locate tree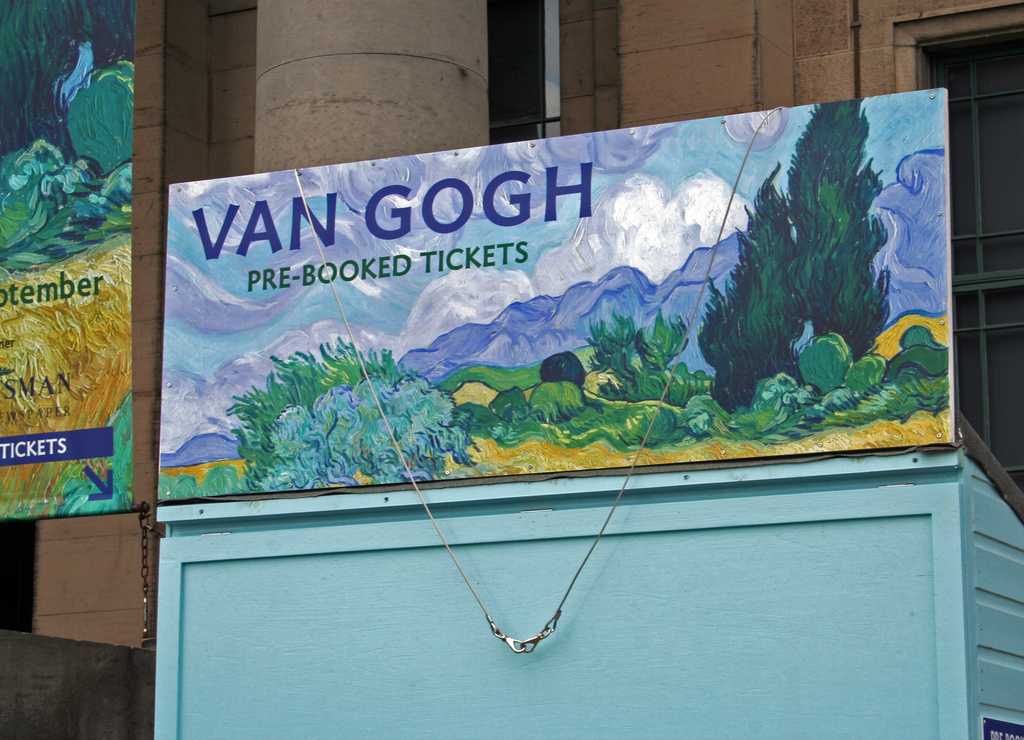
[x1=0, y1=0, x2=138, y2=253]
